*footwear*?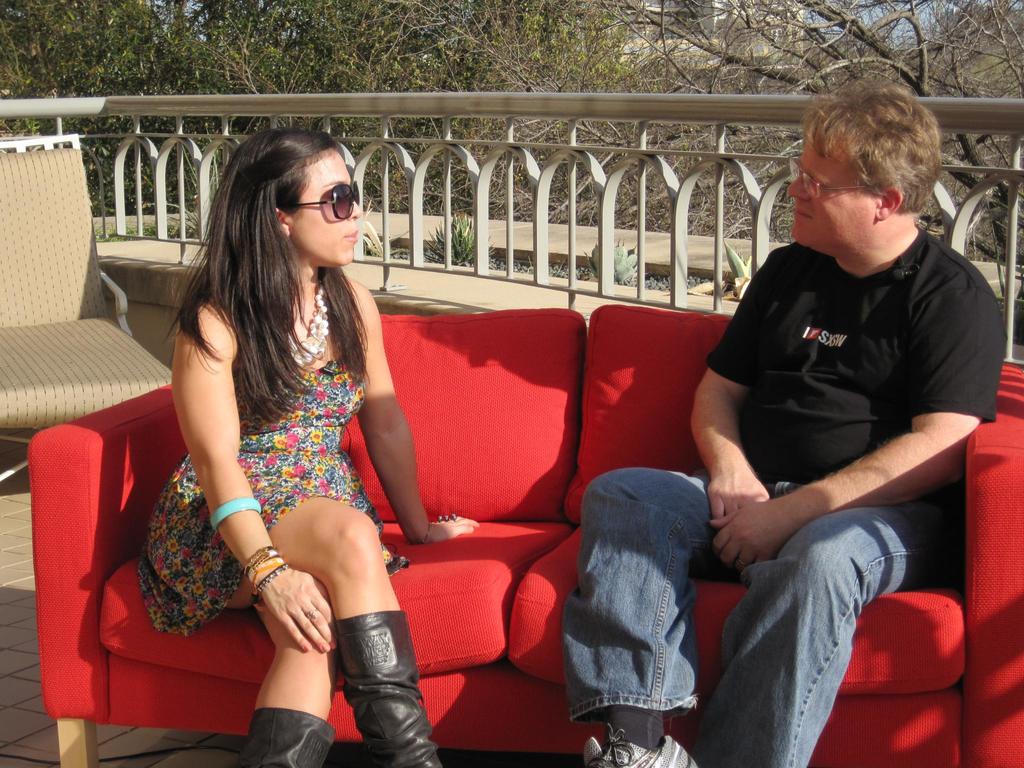
box=[331, 619, 412, 756]
